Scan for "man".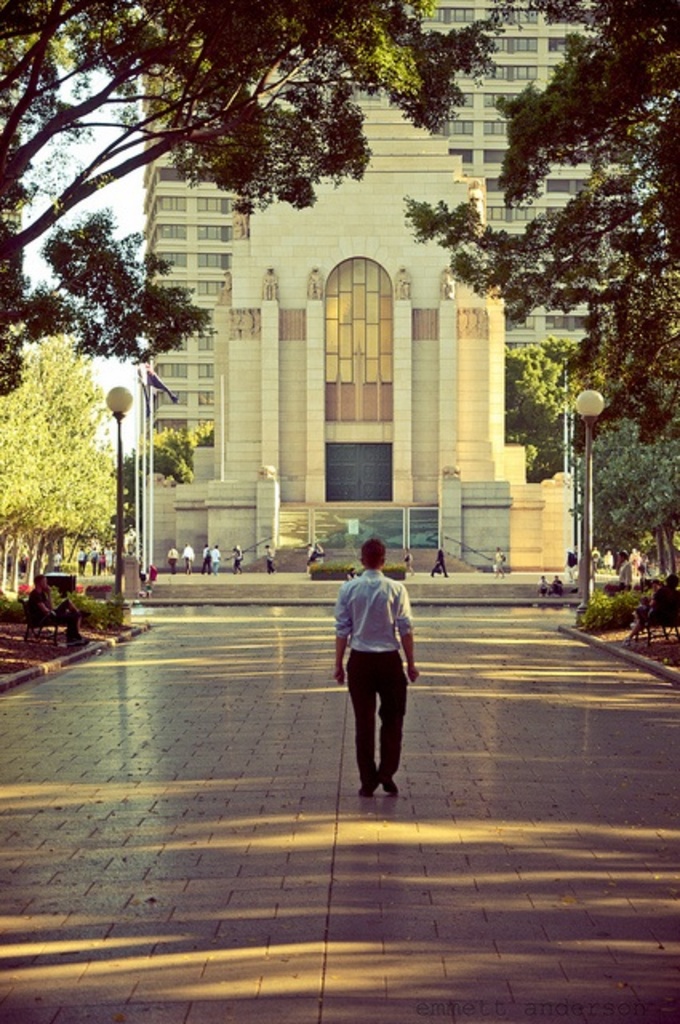
Scan result: detection(302, 539, 315, 573).
